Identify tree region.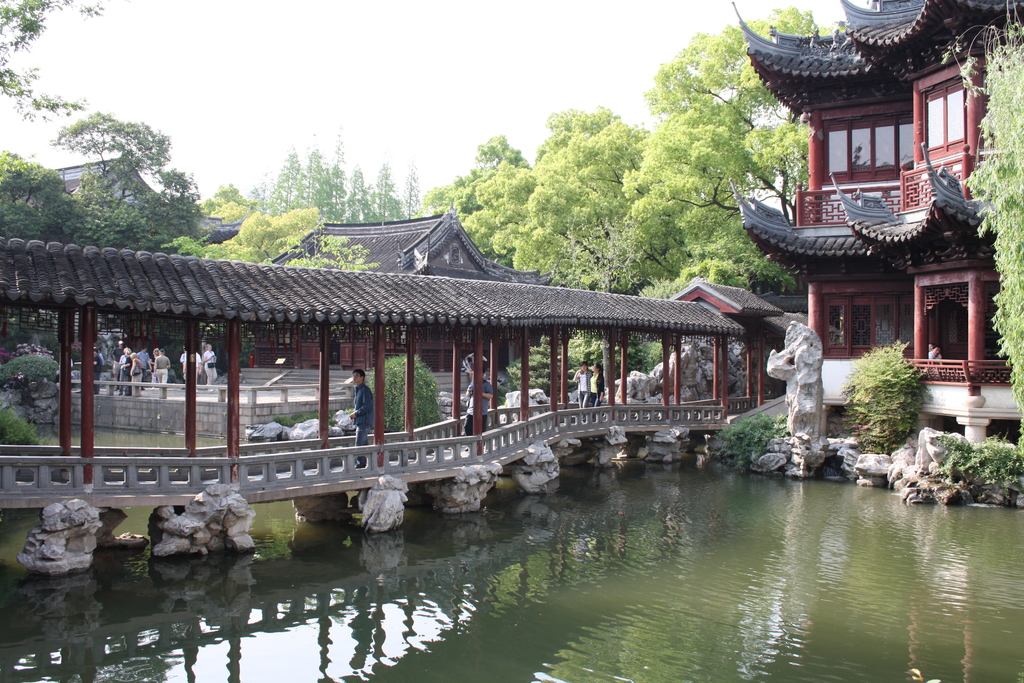
Region: left=516, top=106, right=657, bottom=276.
